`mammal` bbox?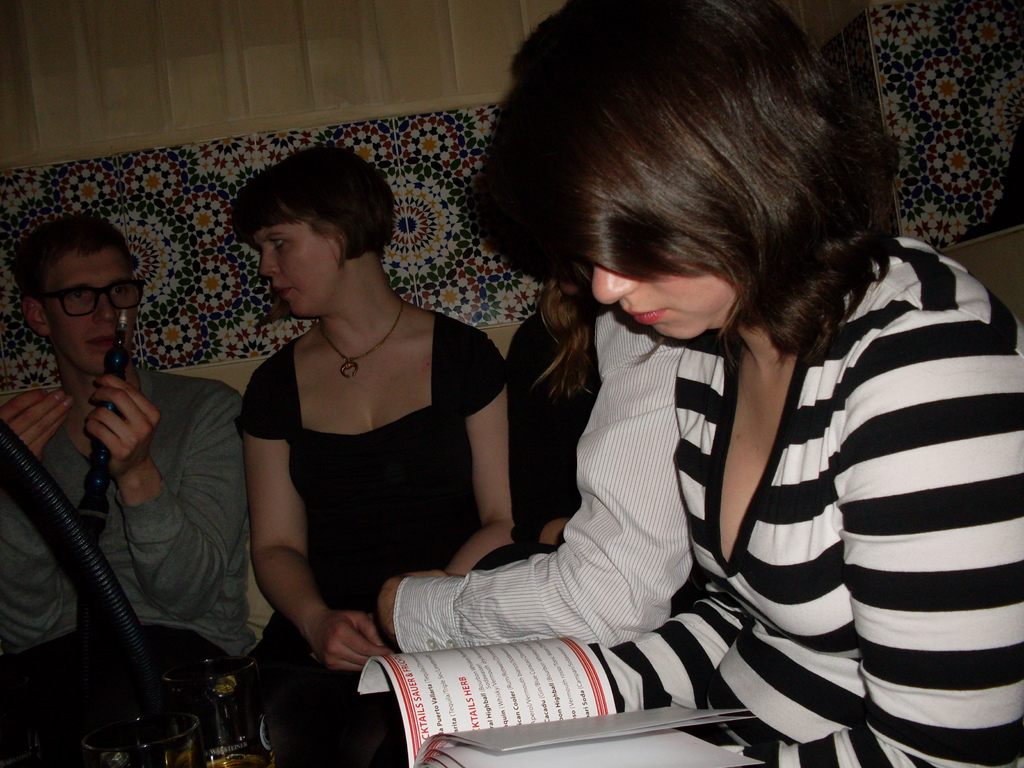
detection(231, 141, 519, 767)
